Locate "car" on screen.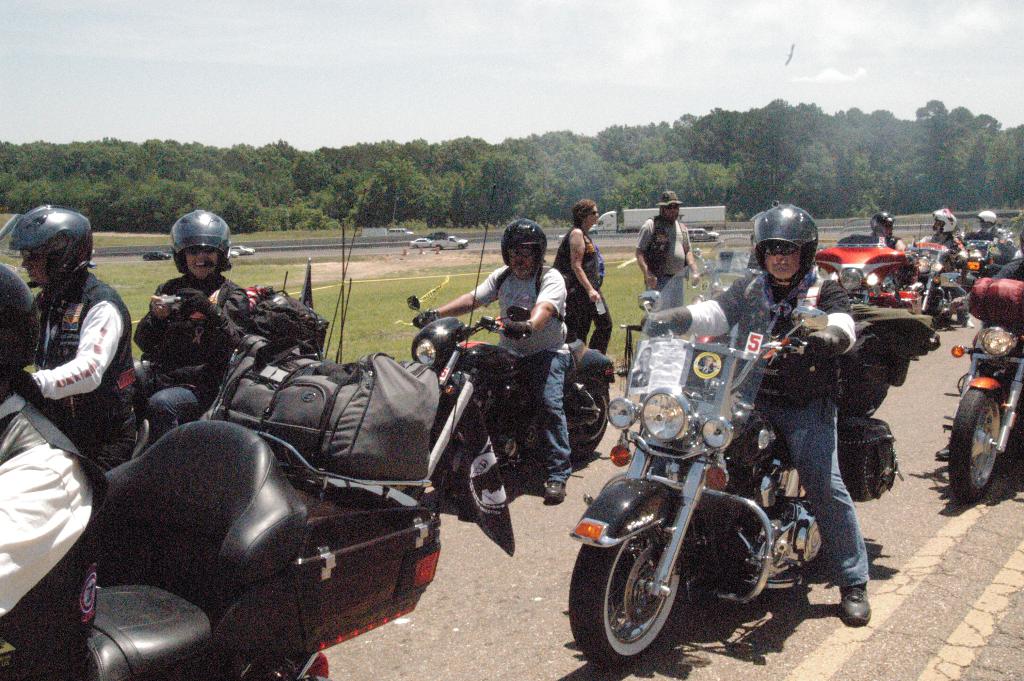
On screen at (230,243,257,256).
